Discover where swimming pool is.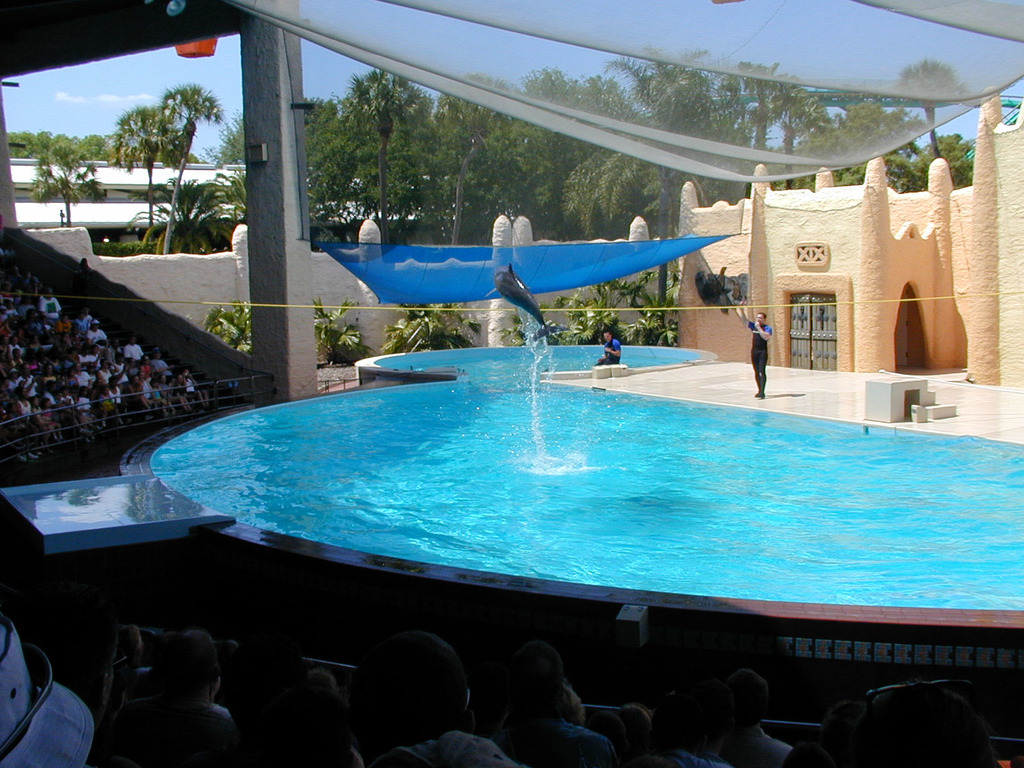
Discovered at 118:307:909:623.
